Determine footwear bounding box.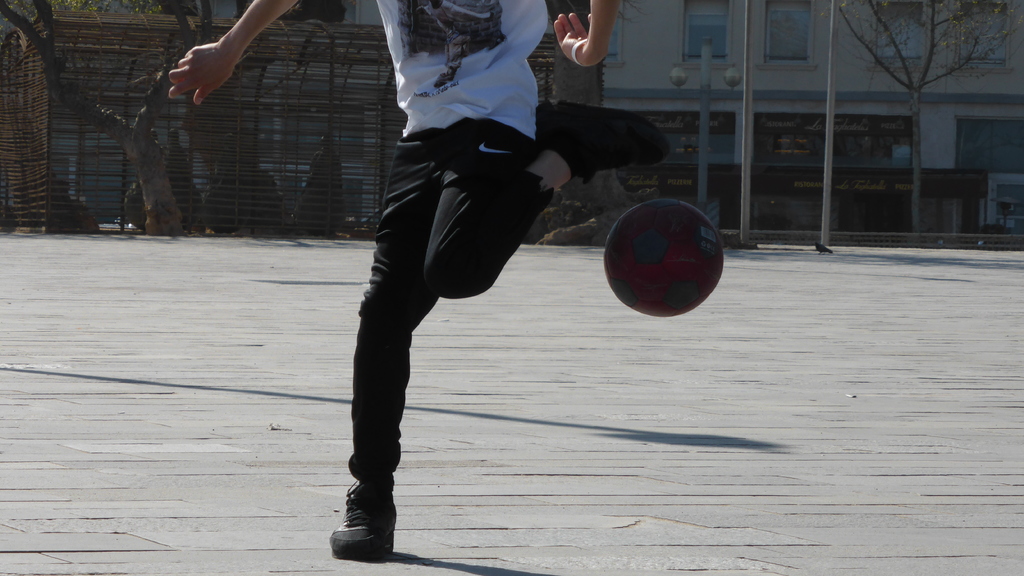
Determined: bbox=[330, 477, 395, 554].
